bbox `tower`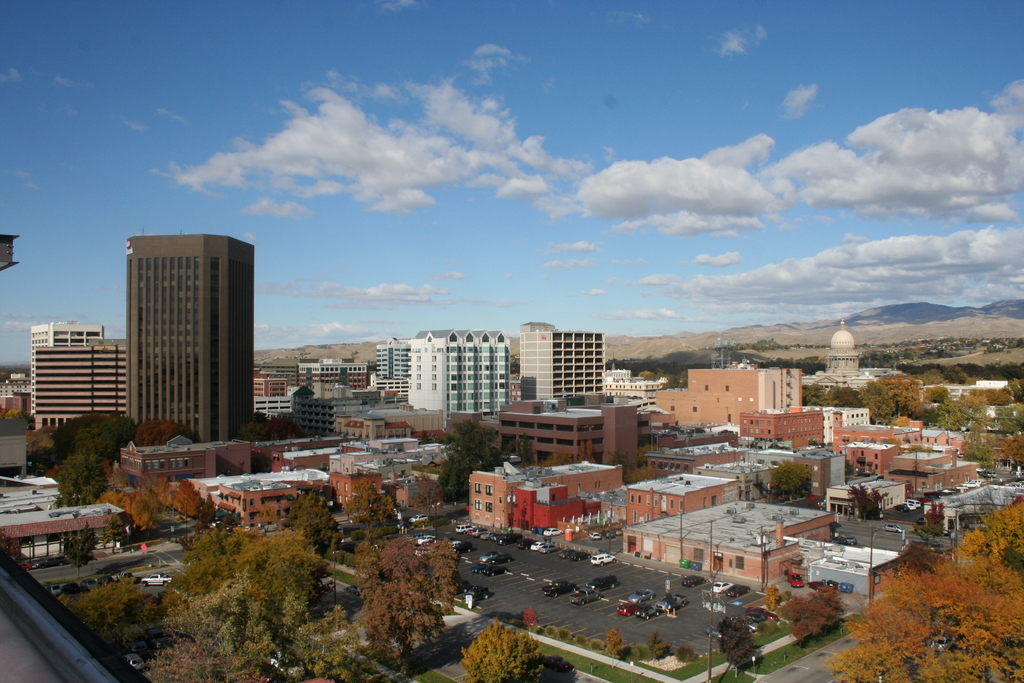
x1=408, y1=325, x2=513, y2=419
